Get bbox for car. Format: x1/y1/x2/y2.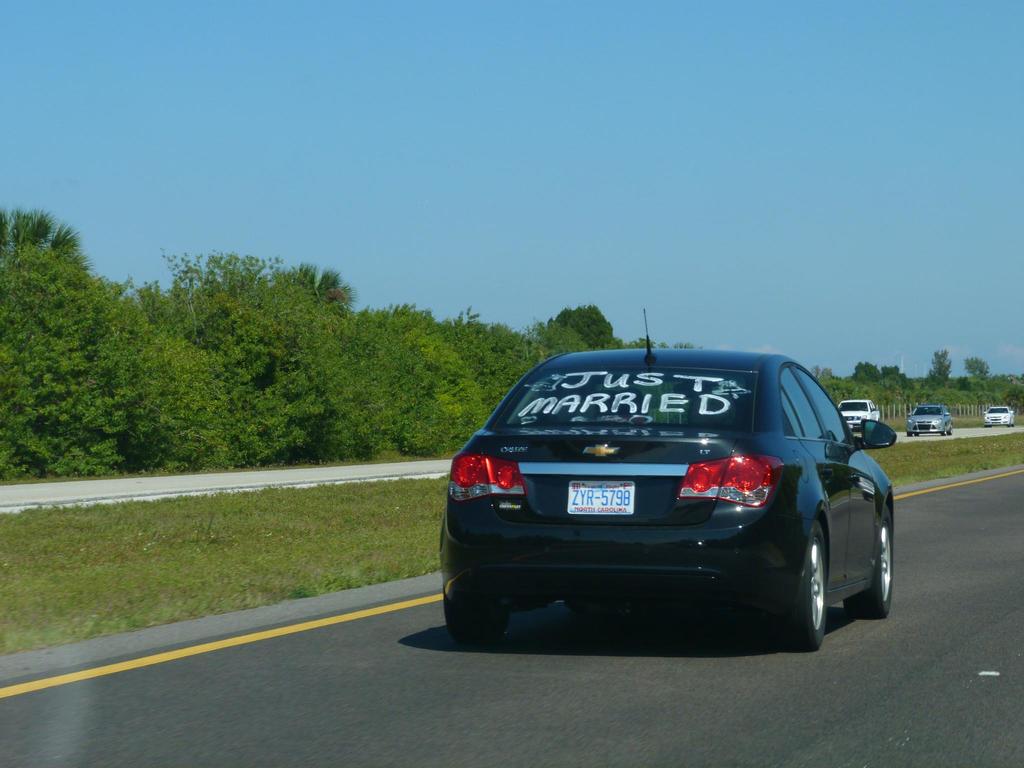
906/401/955/436.
